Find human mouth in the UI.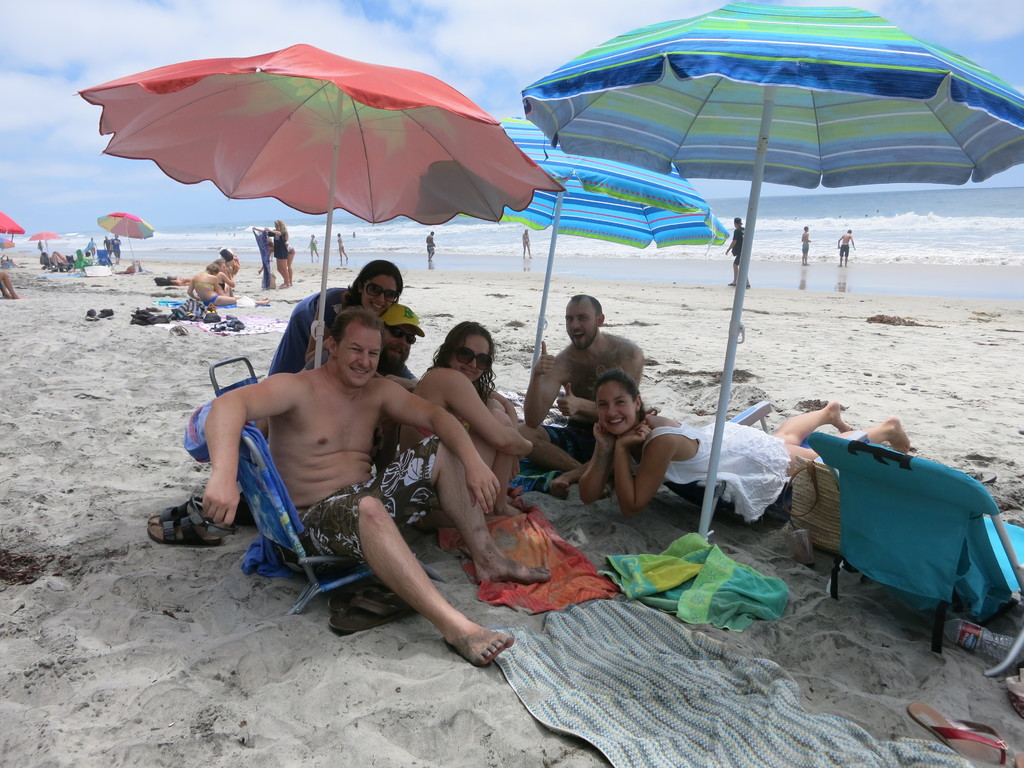
UI element at rect(461, 367, 476, 376).
